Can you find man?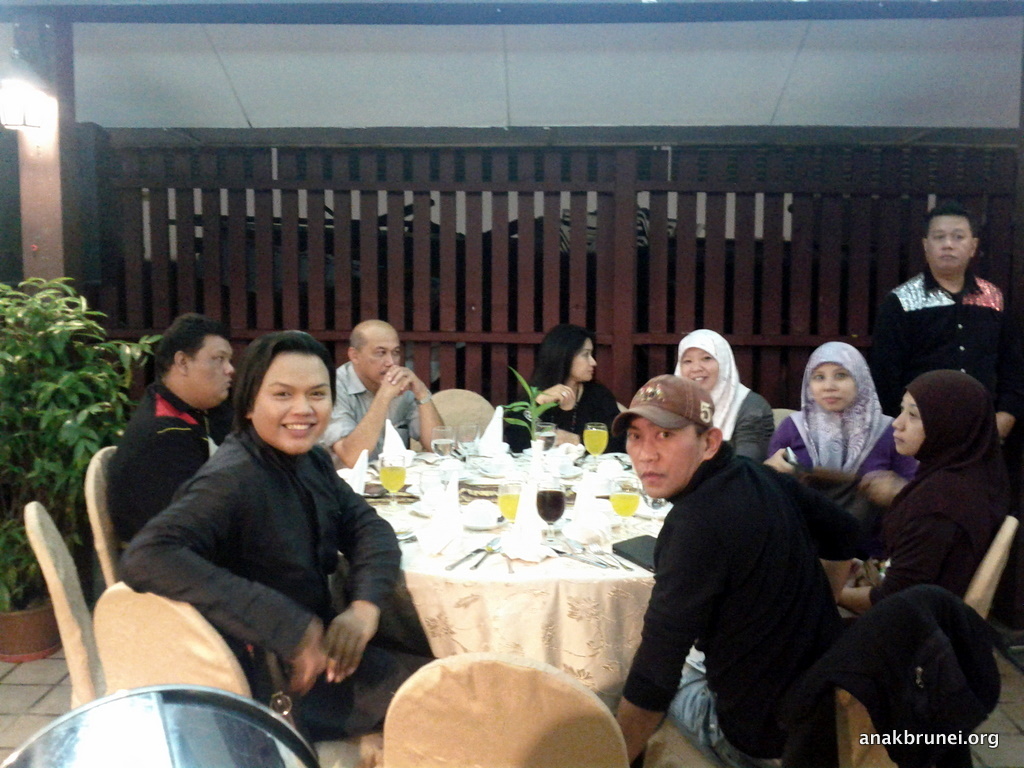
Yes, bounding box: x1=120 y1=331 x2=438 y2=746.
